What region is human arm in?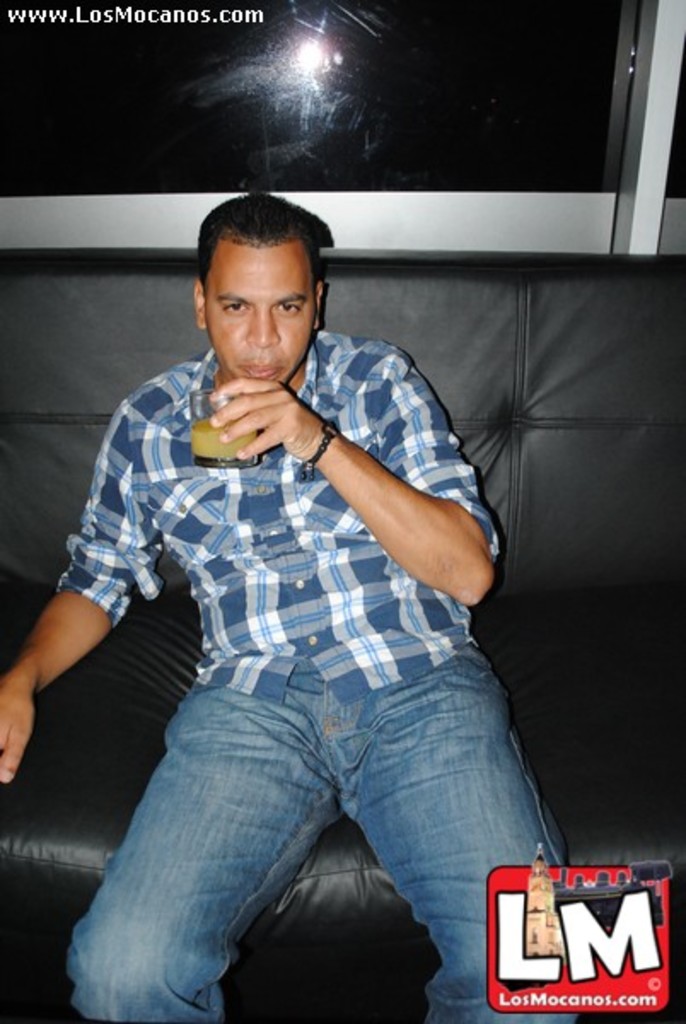
0,394,157,785.
